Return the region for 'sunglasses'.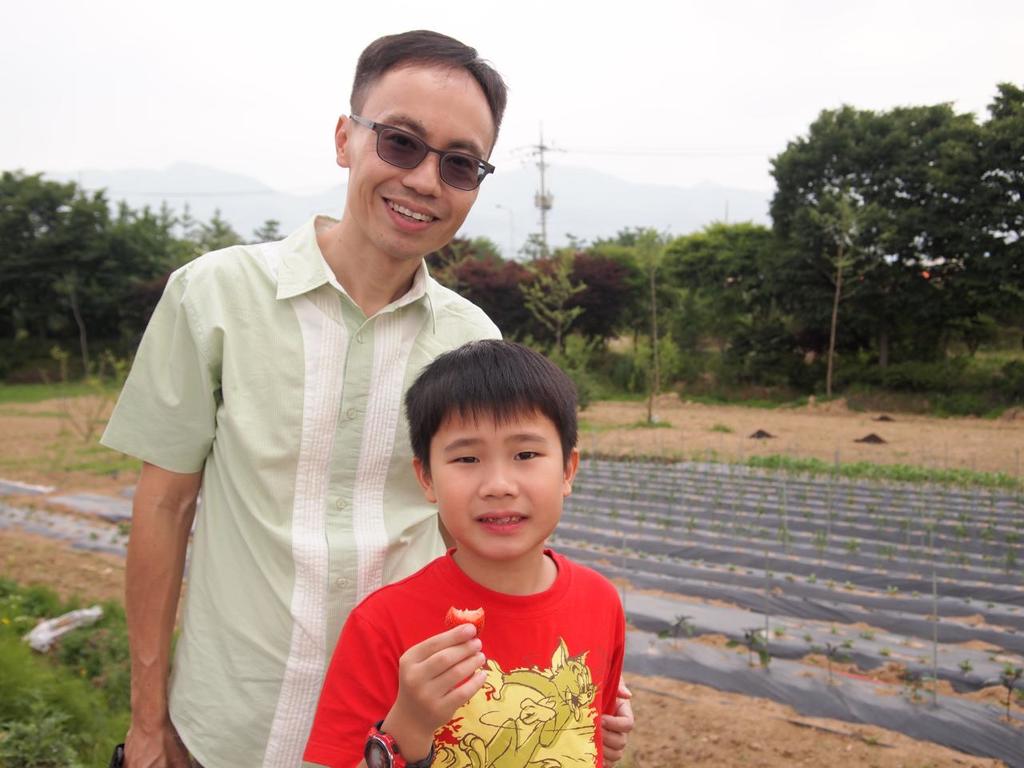
<box>353,117,495,191</box>.
